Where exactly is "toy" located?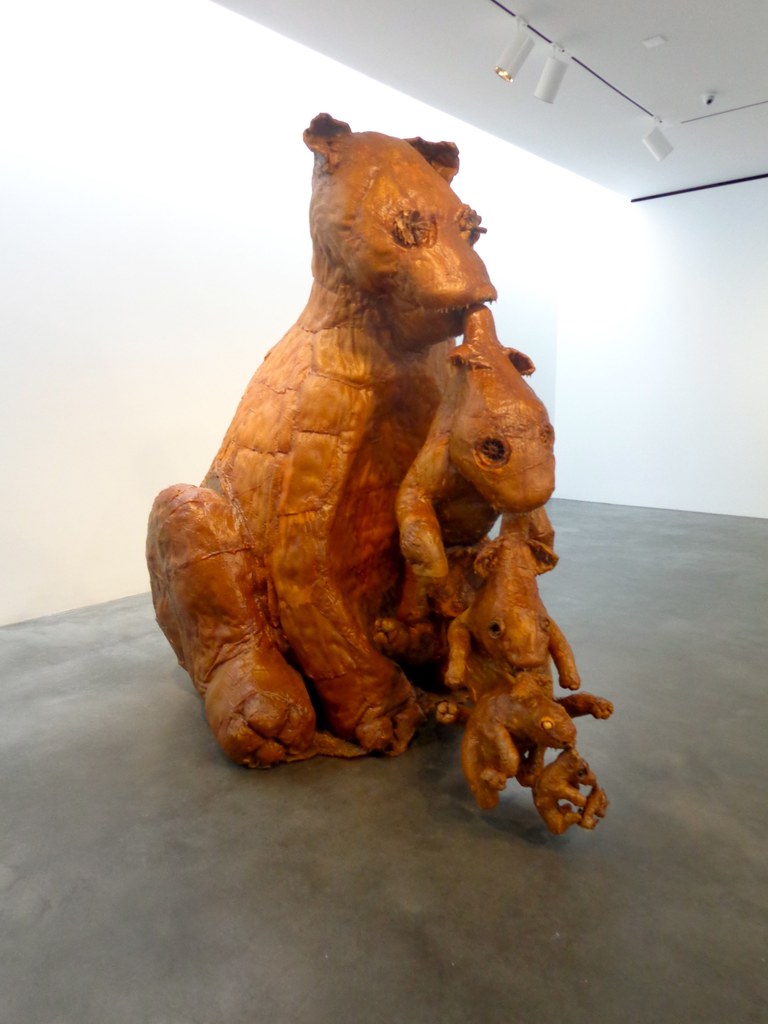
Its bounding box is bbox=[147, 113, 618, 836].
